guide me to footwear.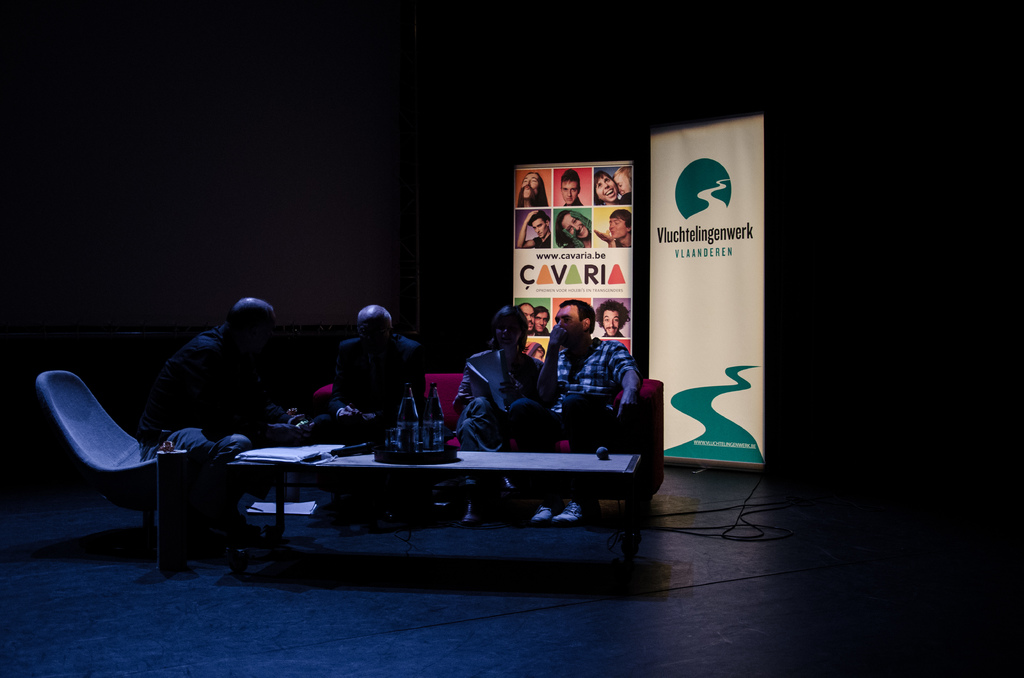
Guidance: <box>499,478,513,494</box>.
